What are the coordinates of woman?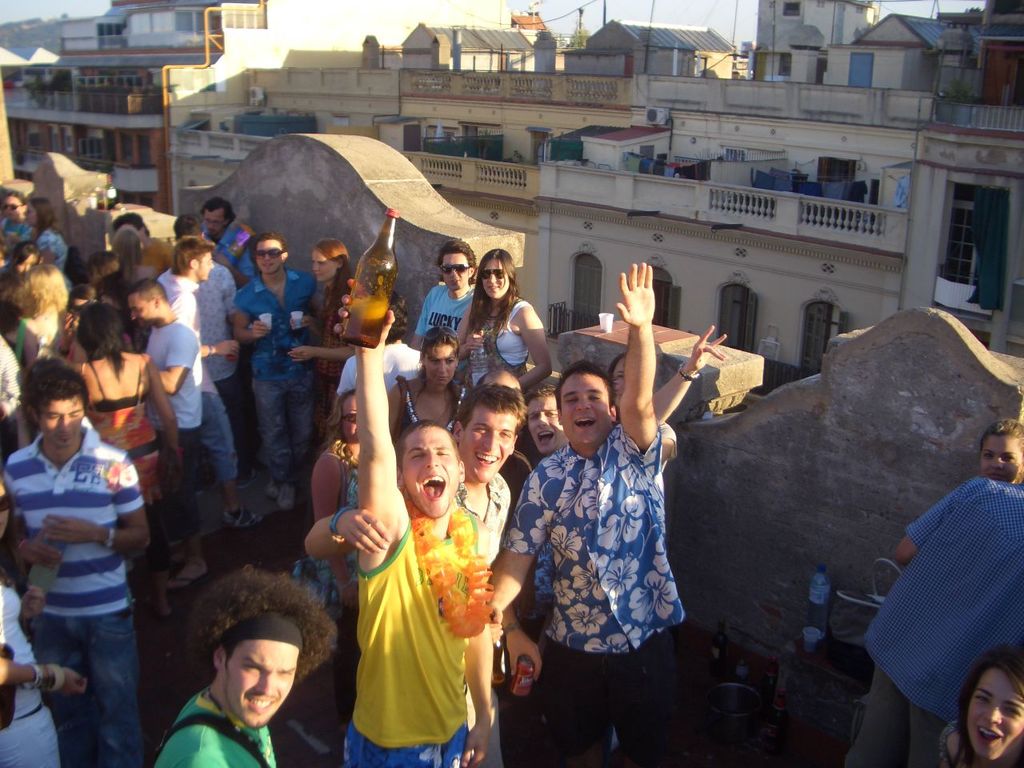
{"left": 385, "top": 324, "right": 472, "bottom": 434}.
